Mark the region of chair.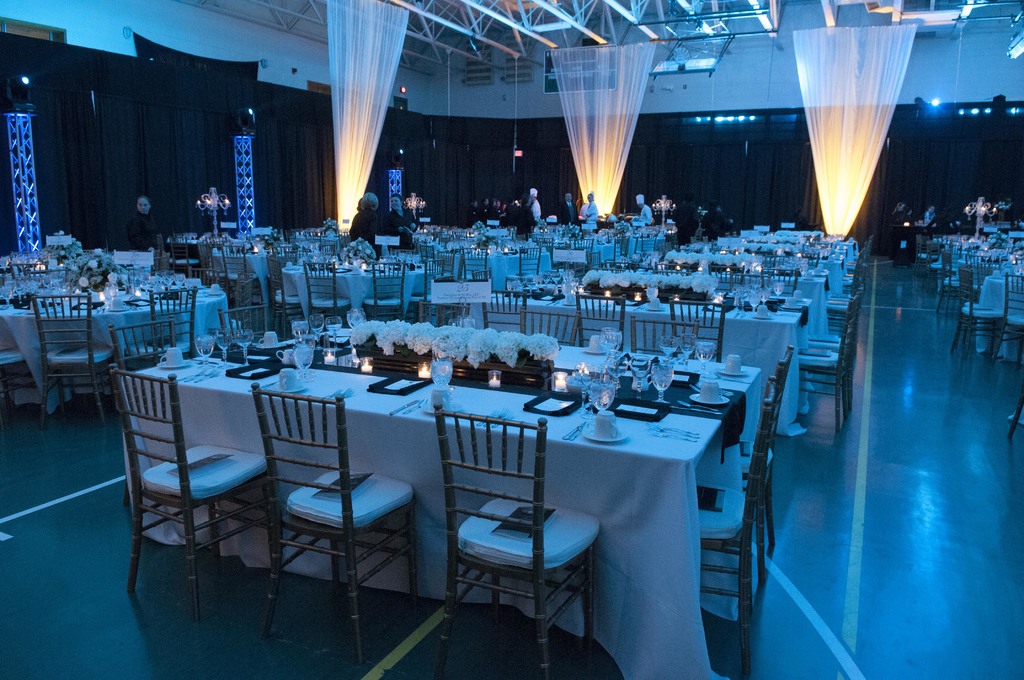
Region: (479,287,531,329).
